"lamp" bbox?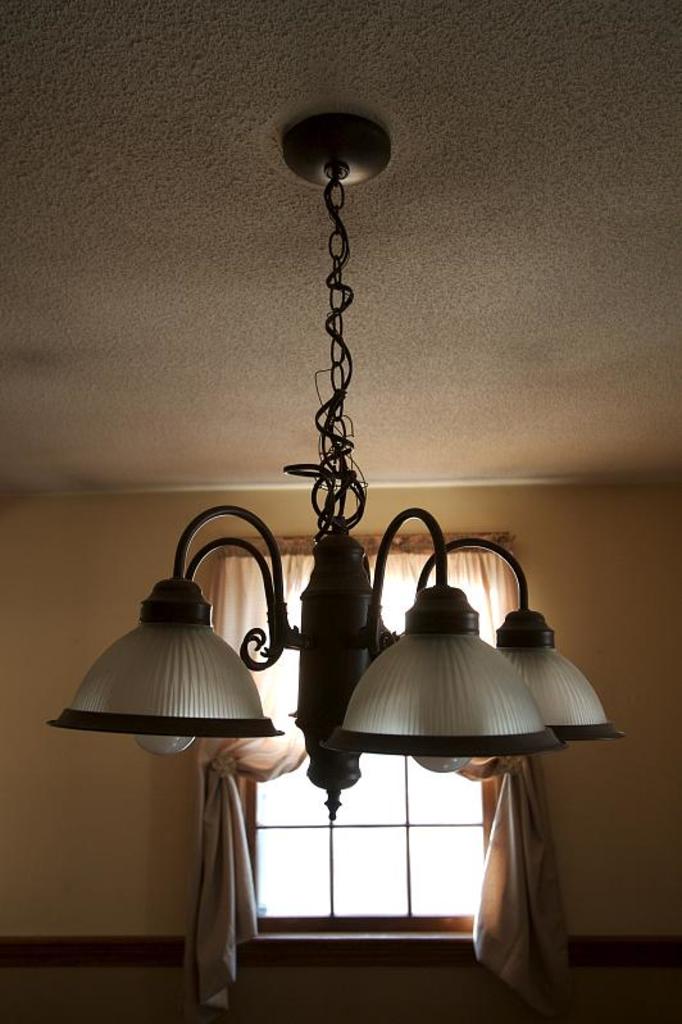
left=322, top=505, right=567, bottom=774
